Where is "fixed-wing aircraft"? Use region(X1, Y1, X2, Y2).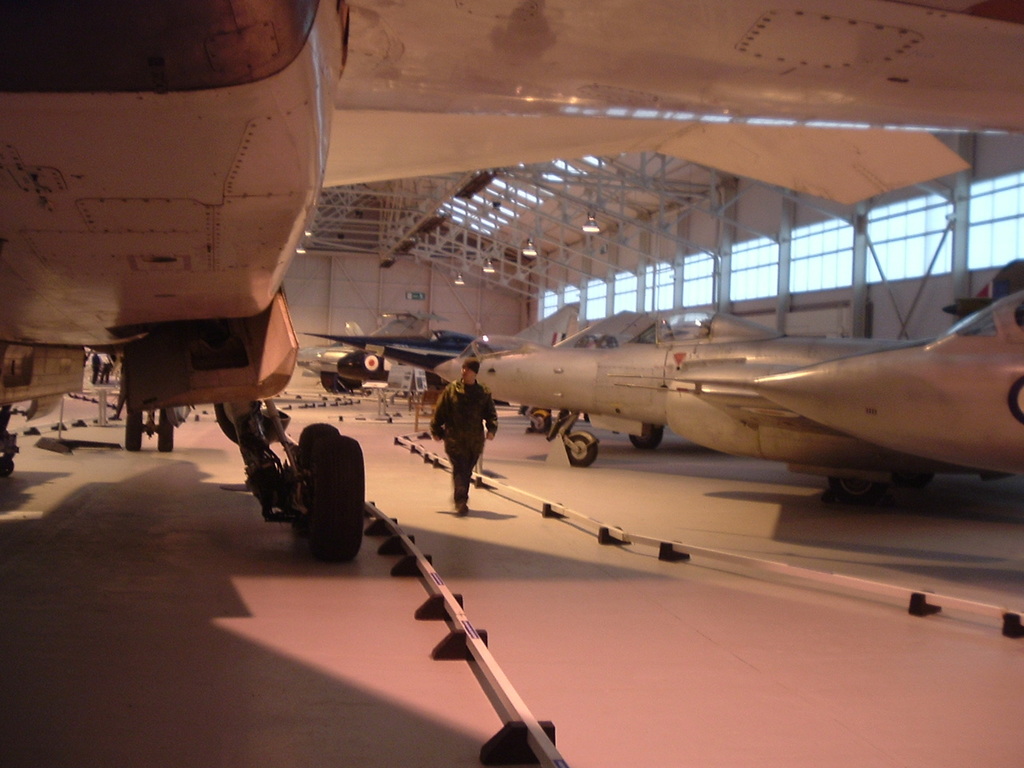
region(303, 326, 483, 373).
